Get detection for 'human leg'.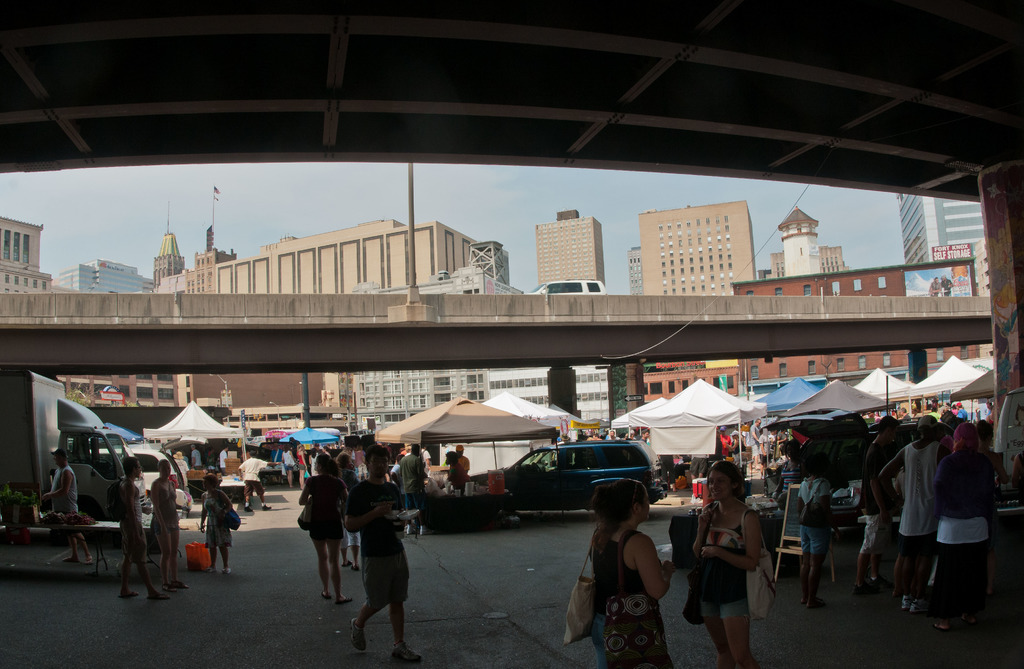
Detection: 116,556,138,597.
